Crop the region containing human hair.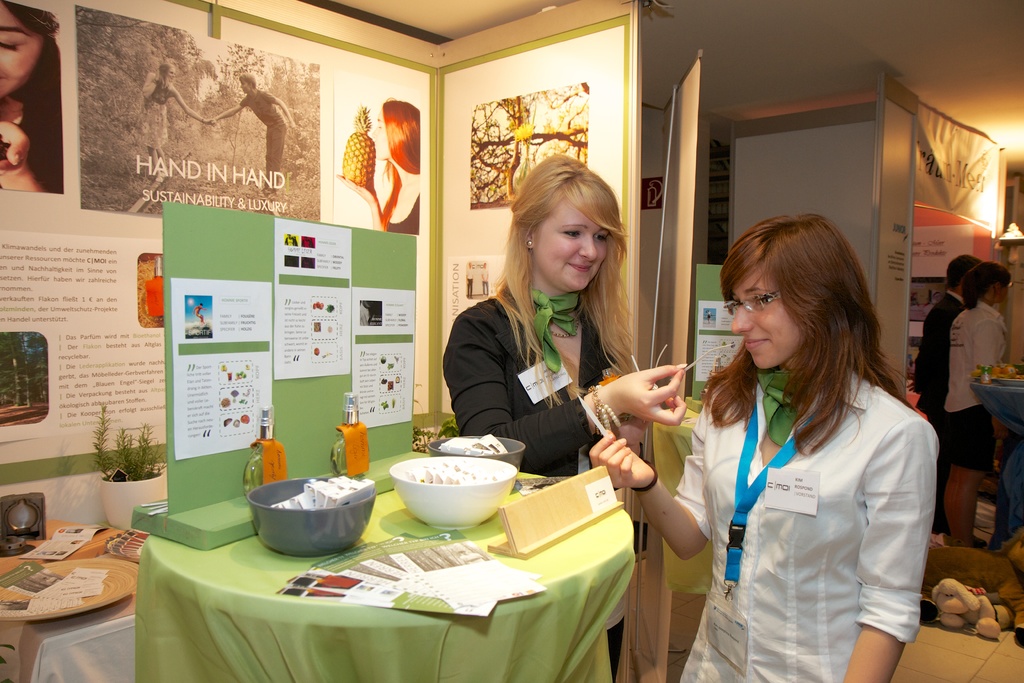
Crop region: [x1=383, y1=95, x2=420, y2=173].
